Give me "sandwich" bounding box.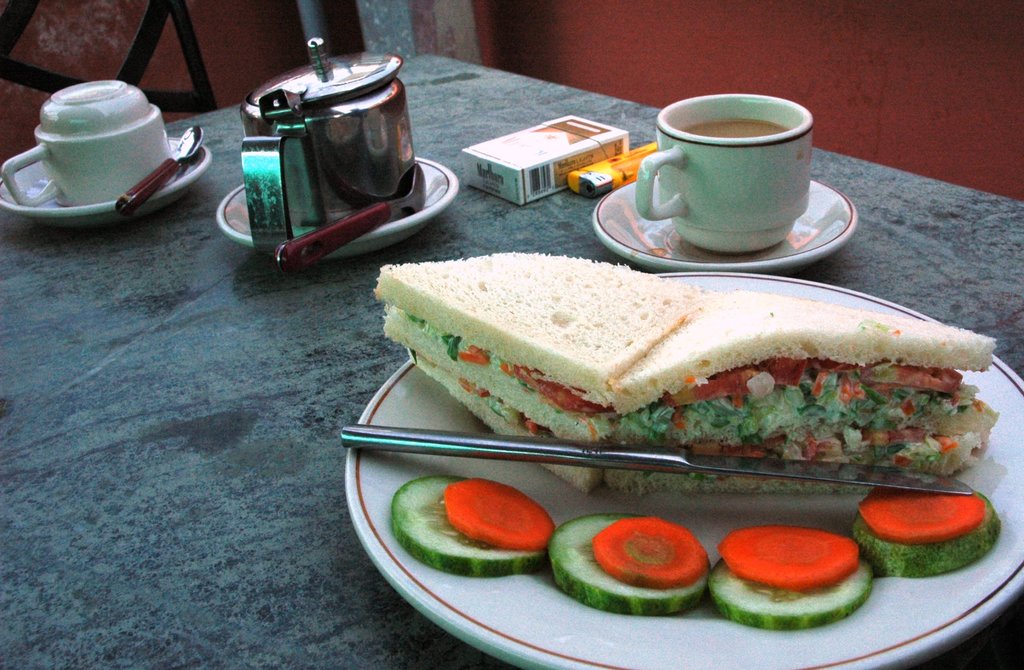
bbox=[365, 246, 995, 490].
